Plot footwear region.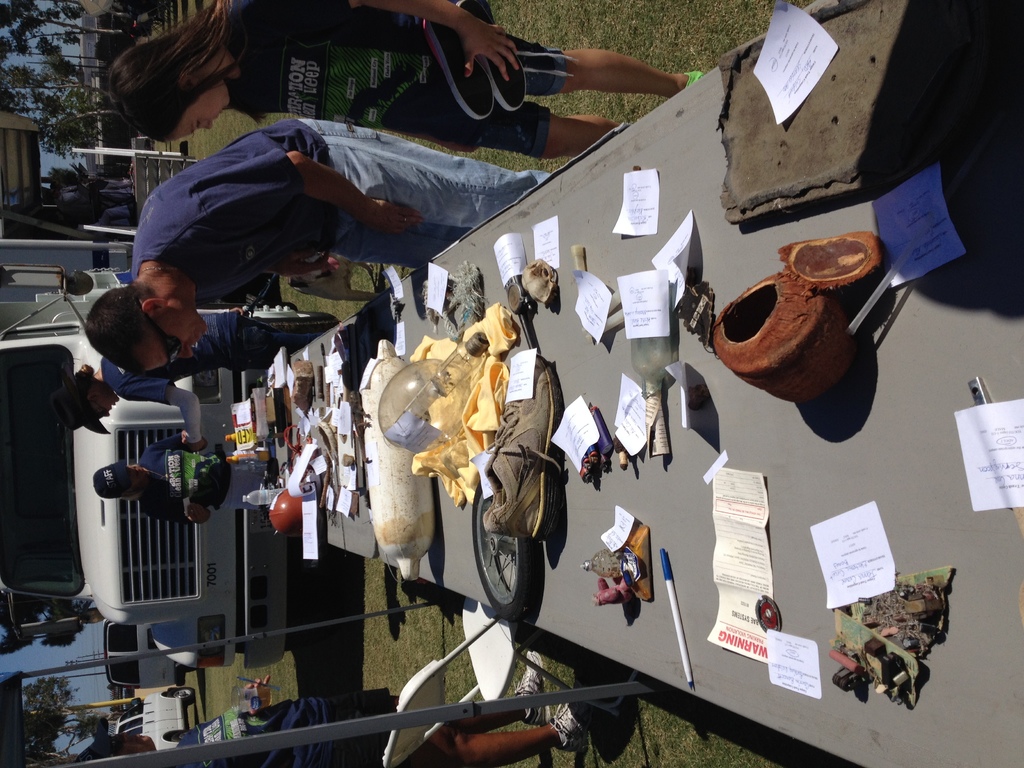
Plotted at pyautogui.locateOnScreen(546, 695, 591, 753).
